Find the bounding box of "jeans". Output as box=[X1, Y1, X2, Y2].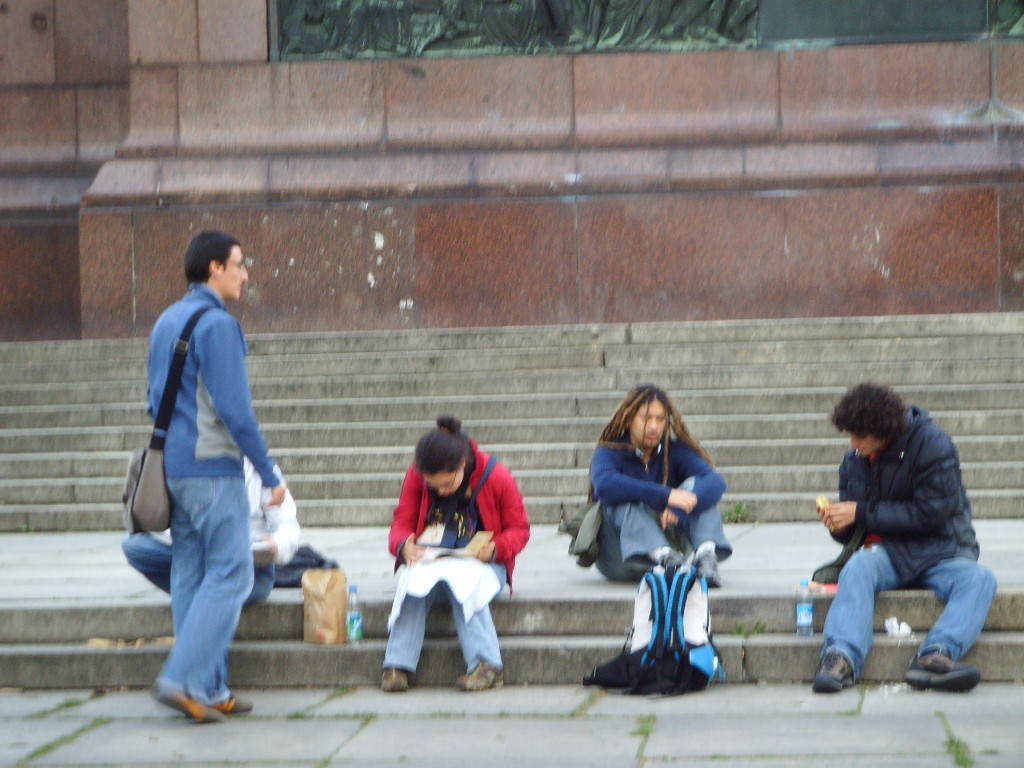
box=[379, 560, 506, 674].
